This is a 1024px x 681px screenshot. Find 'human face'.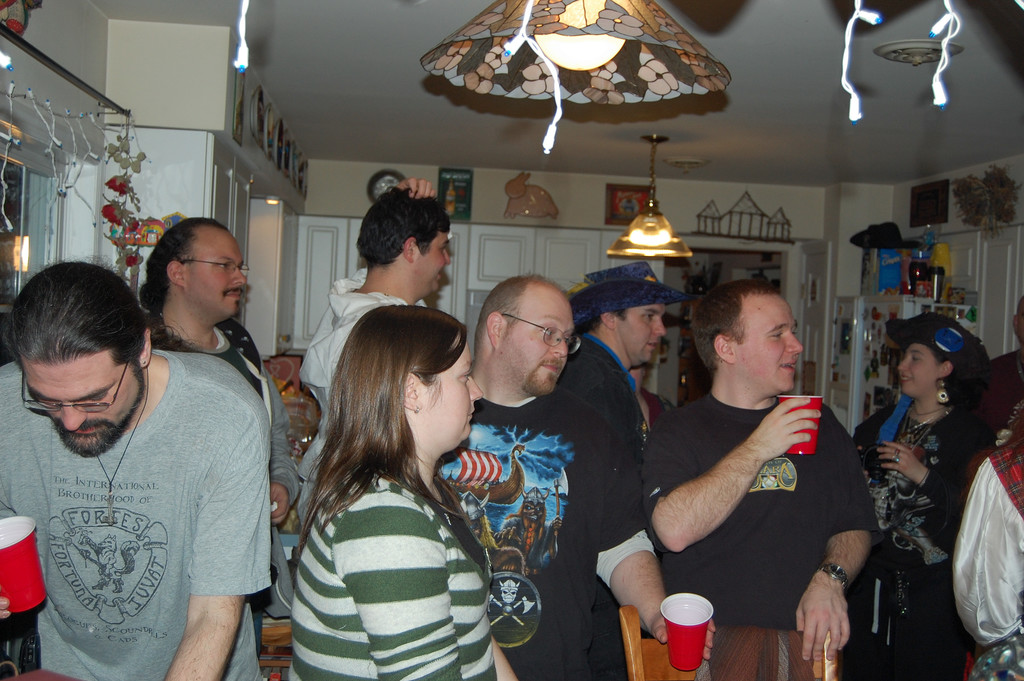
Bounding box: [left=897, top=341, right=943, bottom=397].
